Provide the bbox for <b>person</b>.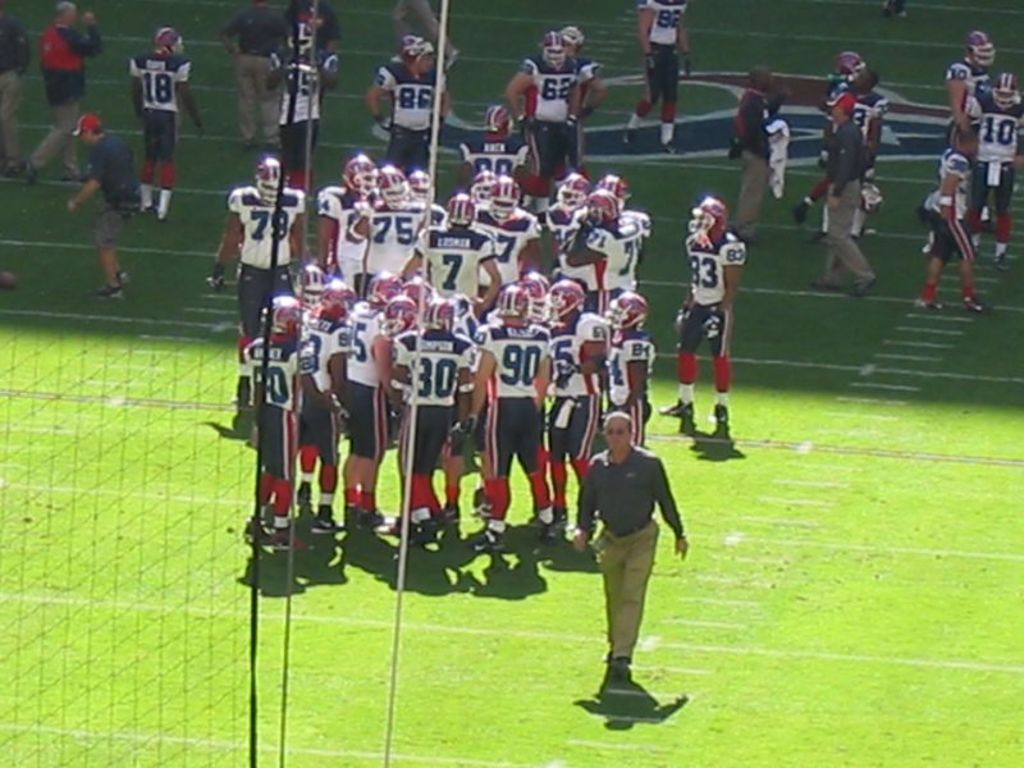
rect(367, 45, 461, 173).
